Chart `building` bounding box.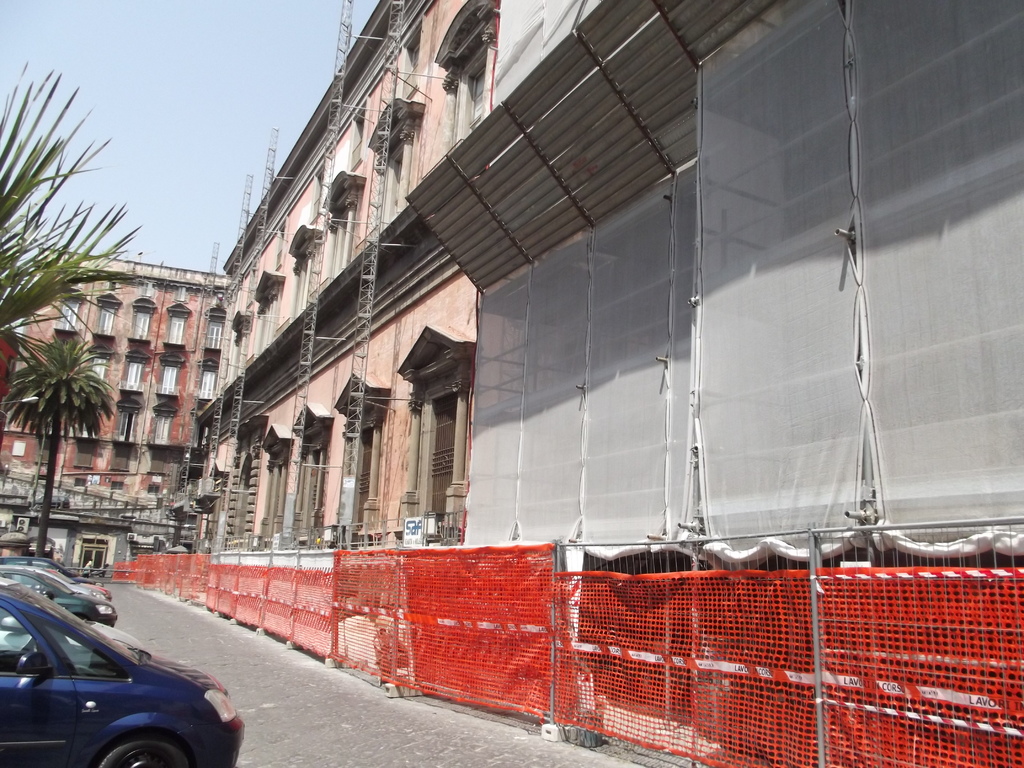
Charted: box=[2, 252, 225, 584].
